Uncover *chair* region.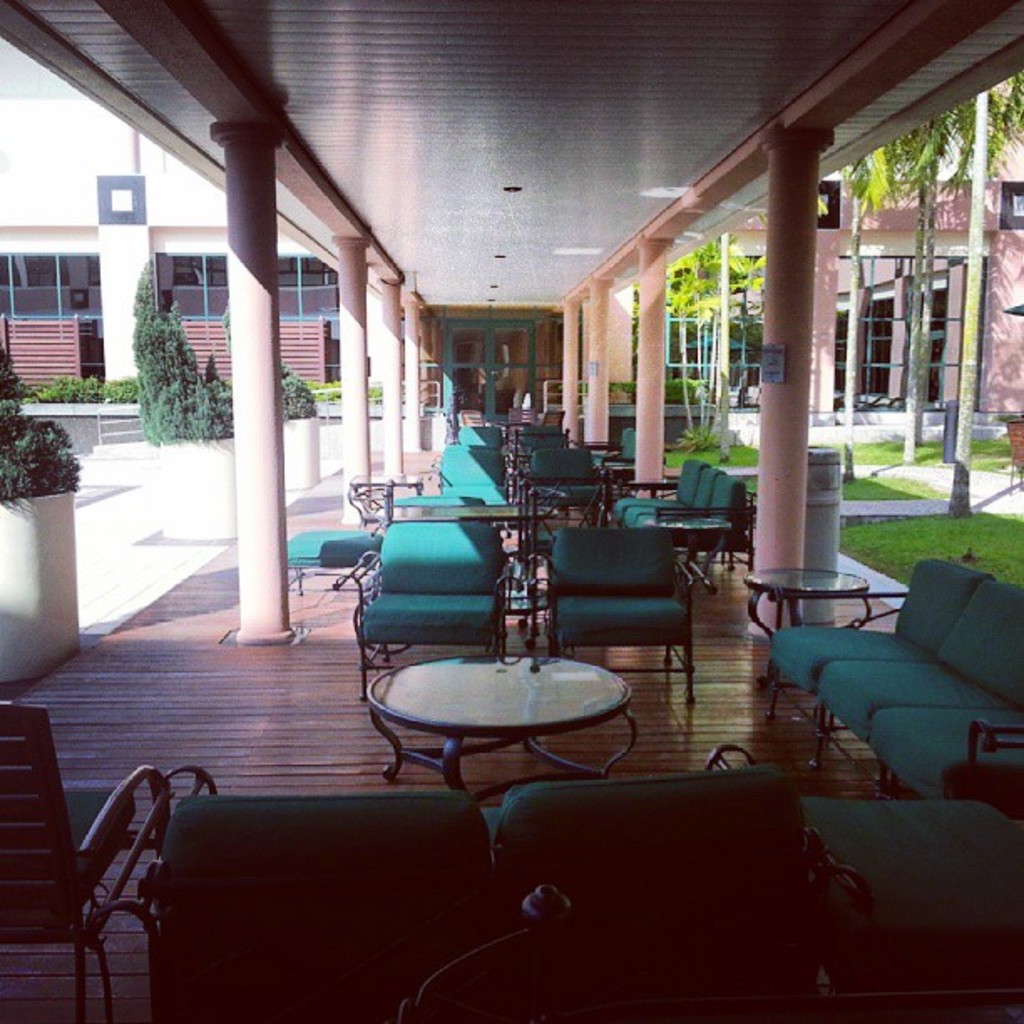
Uncovered: box=[524, 435, 609, 517].
